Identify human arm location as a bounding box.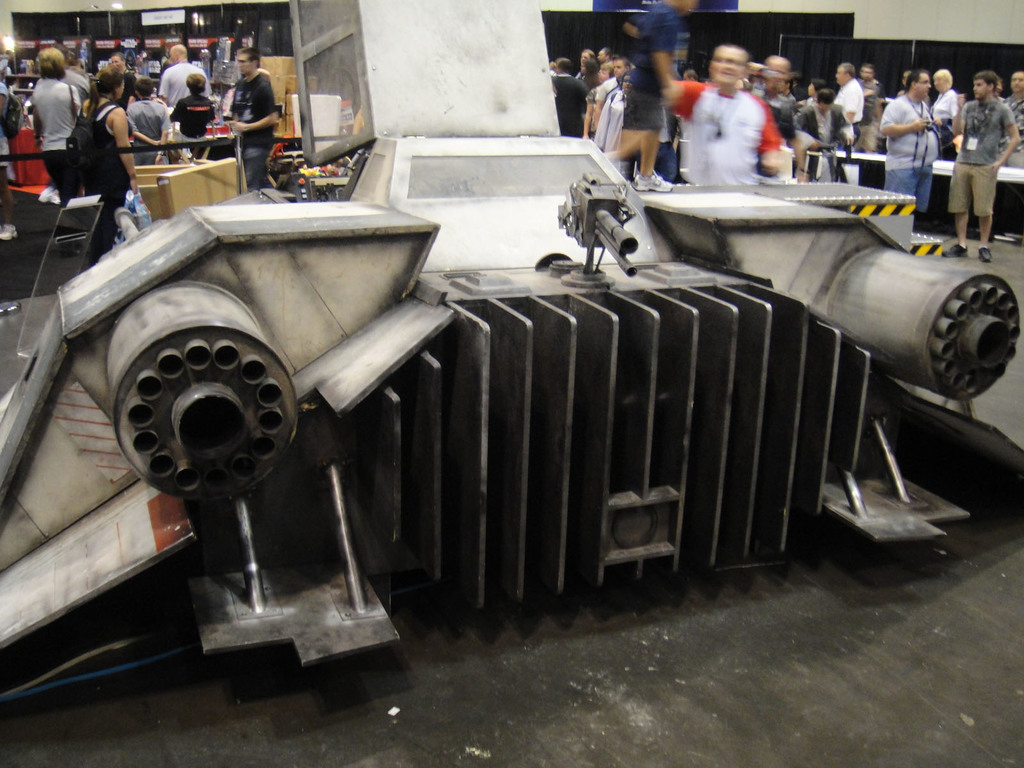
x1=838 y1=103 x2=858 y2=145.
